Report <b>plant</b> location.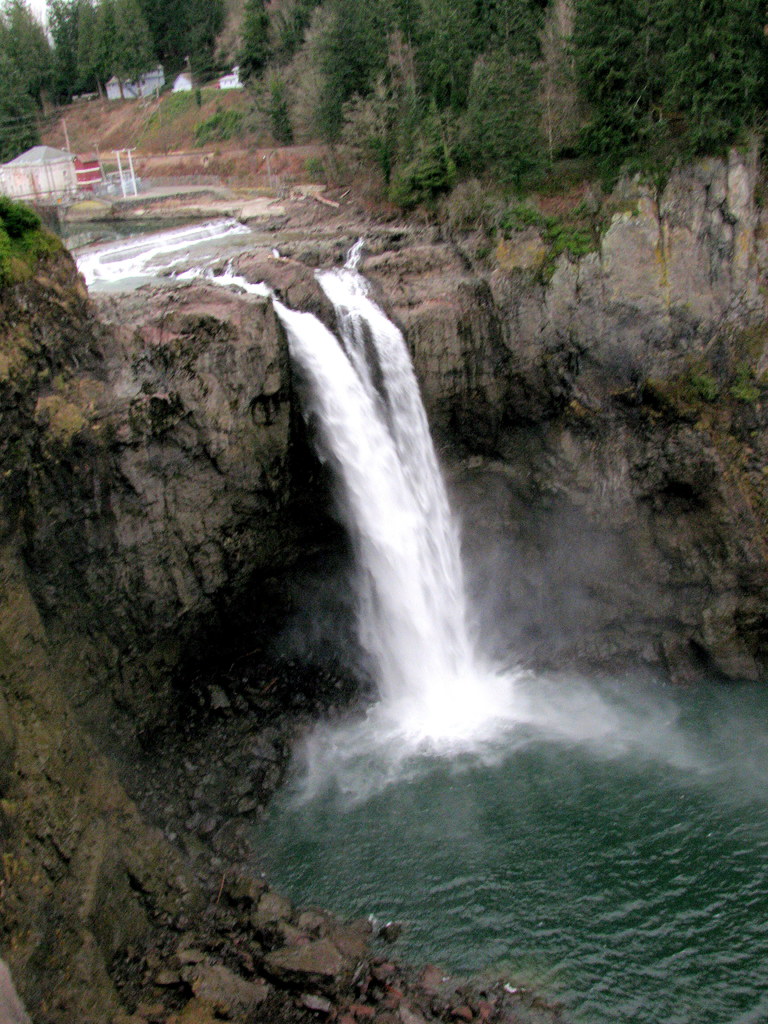
Report: (397, 122, 455, 198).
